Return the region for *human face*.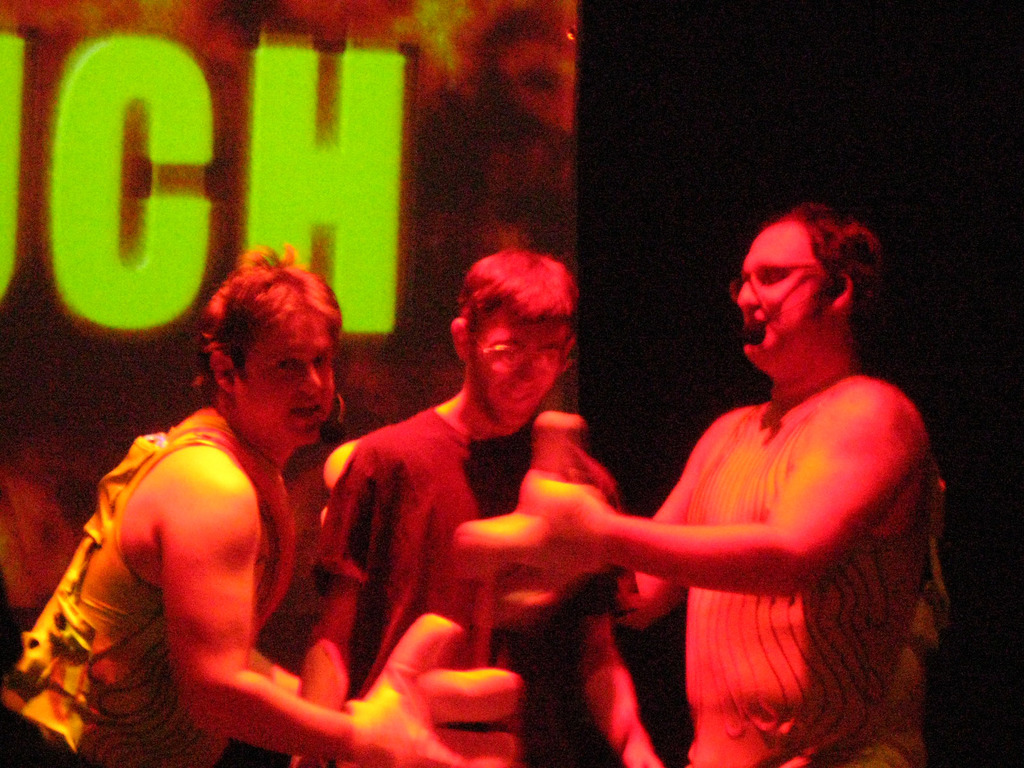
pyautogui.locateOnScreen(466, 302, 564, 442).
